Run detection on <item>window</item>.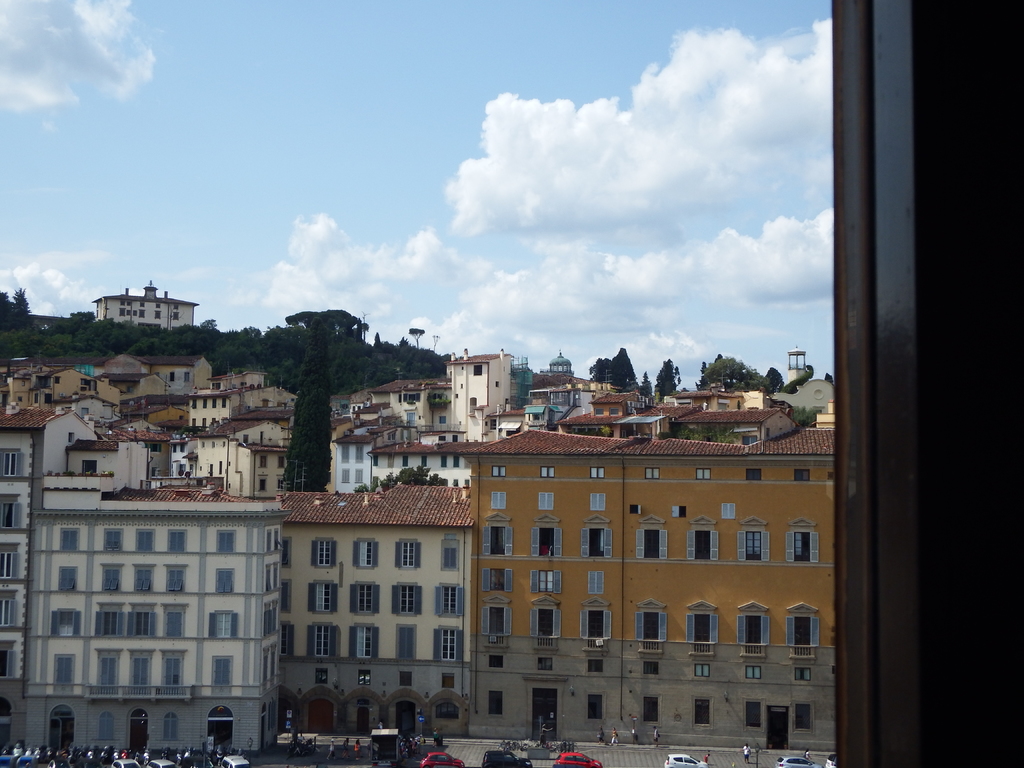
Result: crop(780, 527, 820, 563).
